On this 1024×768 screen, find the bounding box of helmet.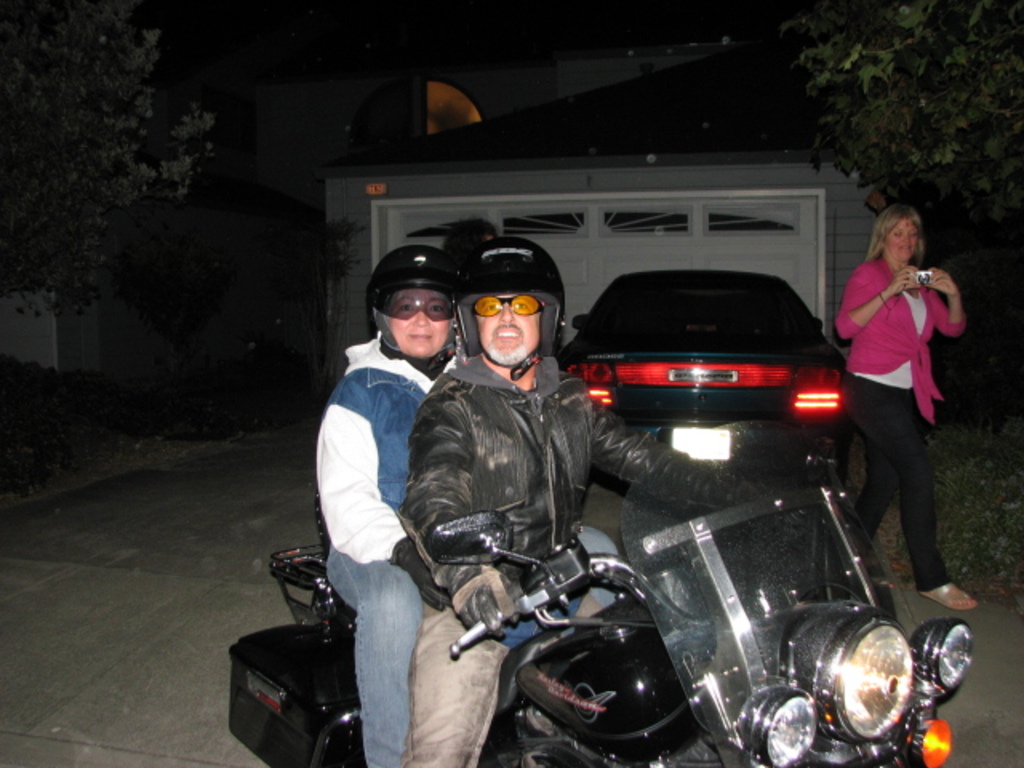
Bounding box: (376, 248, 469, 373).
